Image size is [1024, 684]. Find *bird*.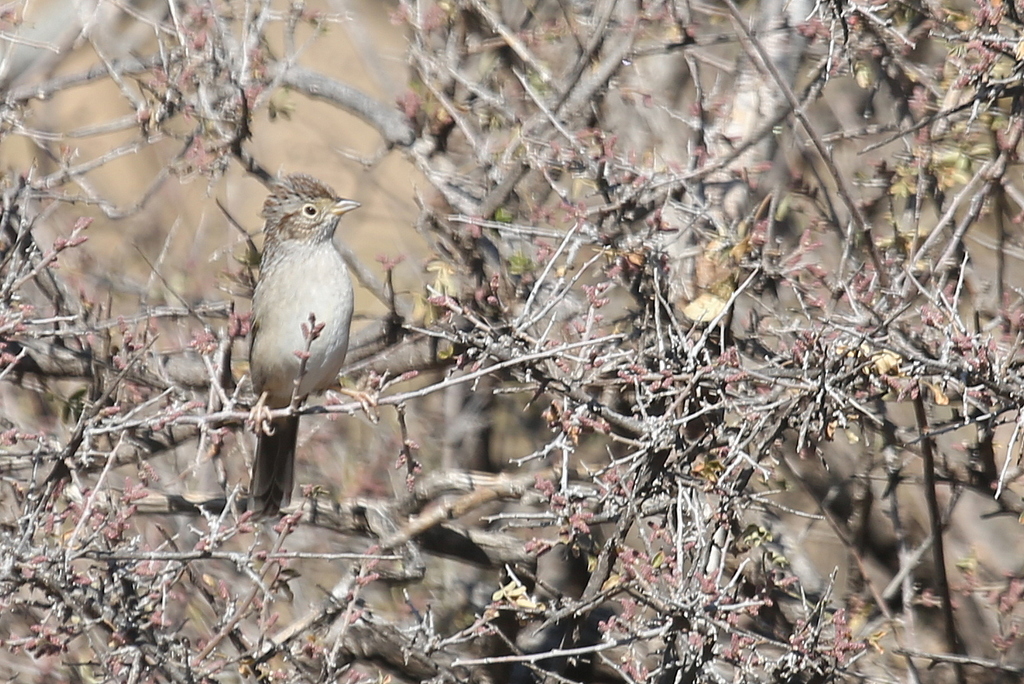
(x1=218, y1=171, x2=363, y2=524).
